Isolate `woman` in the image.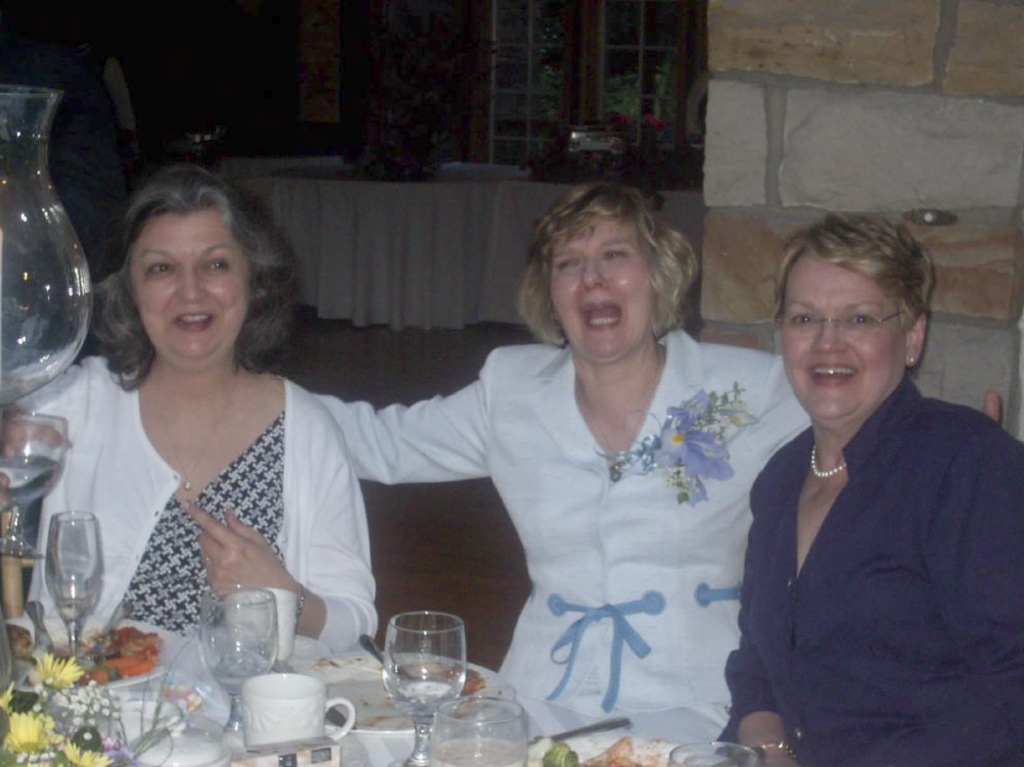
Isolated region: select_region(695, 210, 1023, 765).
